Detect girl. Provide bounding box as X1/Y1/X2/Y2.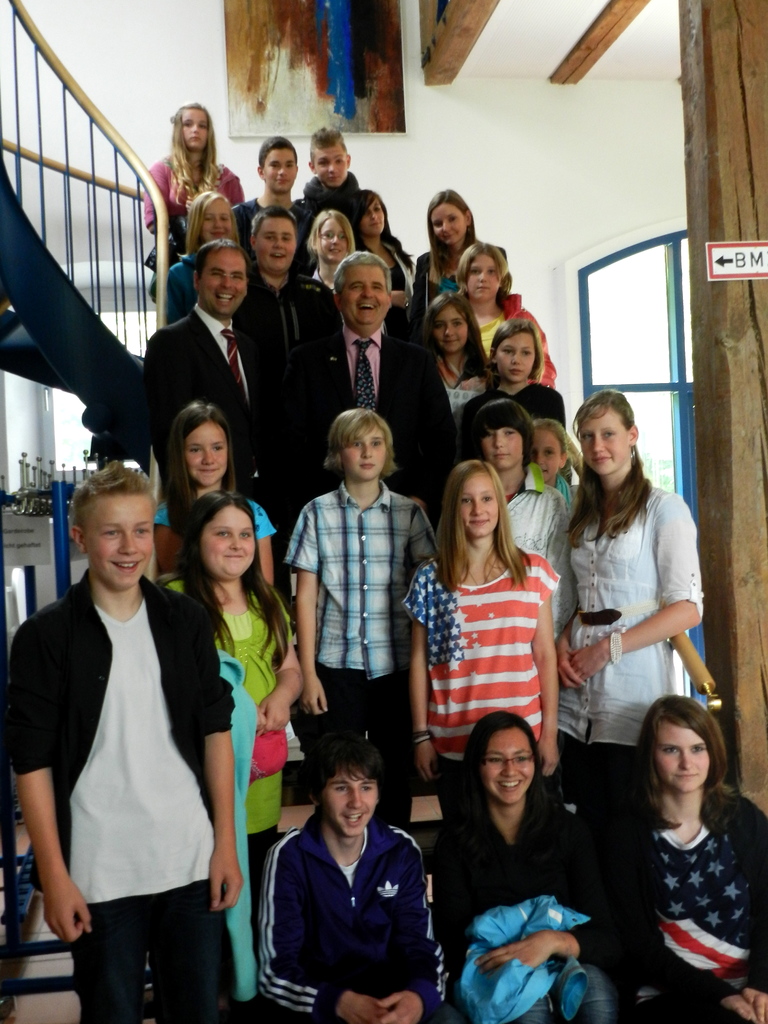
555/387/708/860.
